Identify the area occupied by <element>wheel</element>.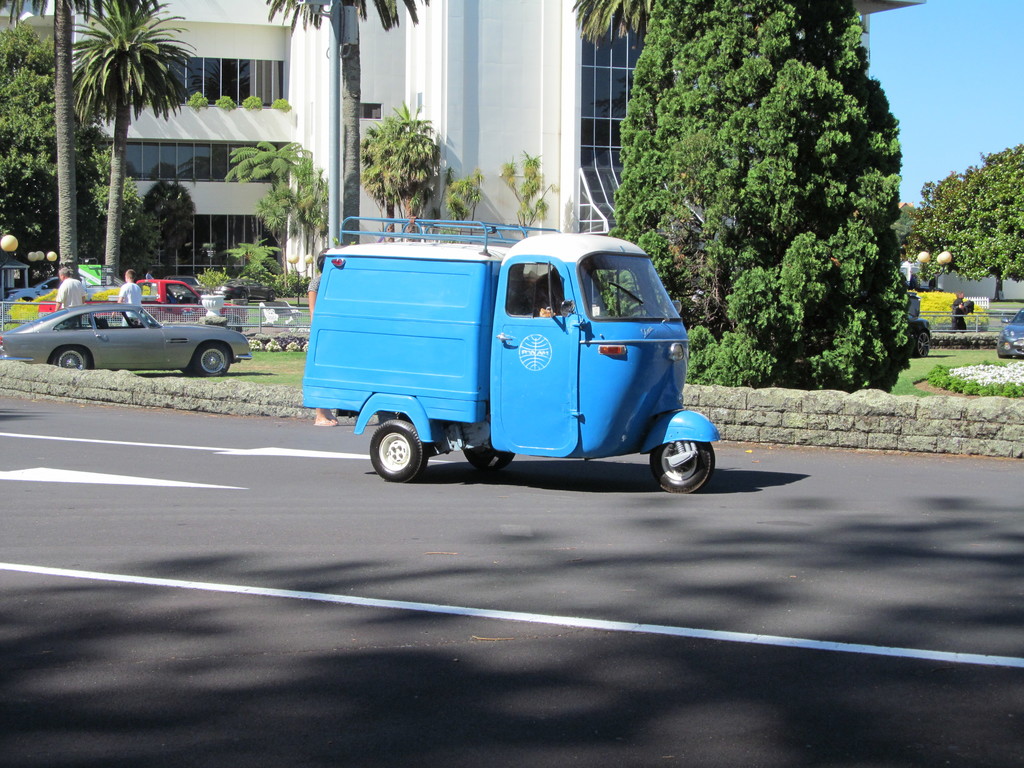
Area: 229, 317, 239, 332.
